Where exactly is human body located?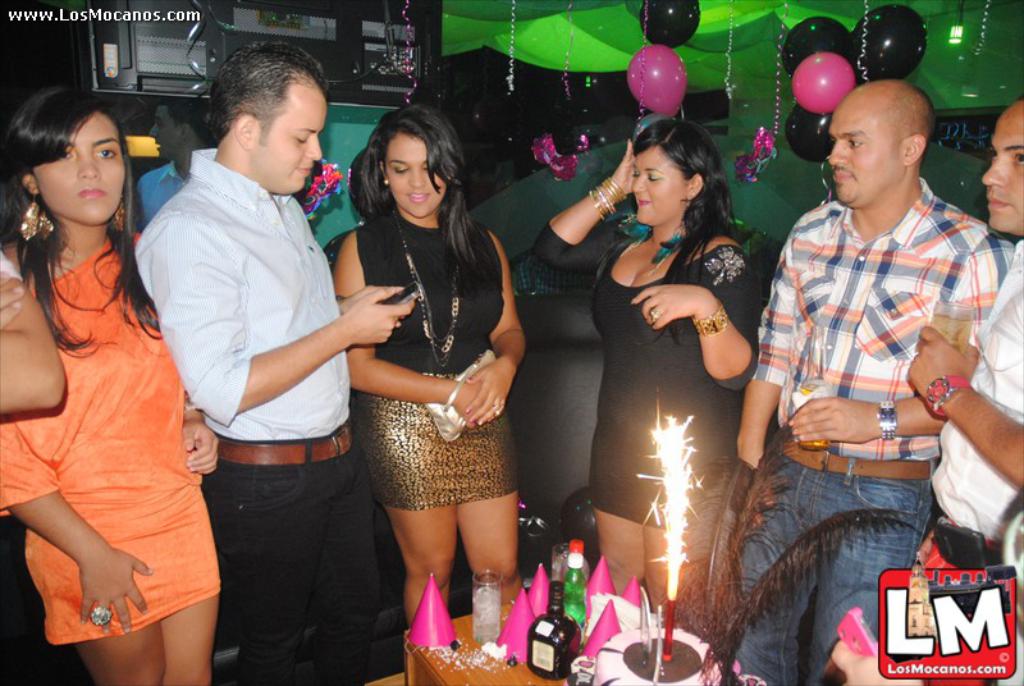
Its bounding box is BBox(0, 256, 72, 419).
